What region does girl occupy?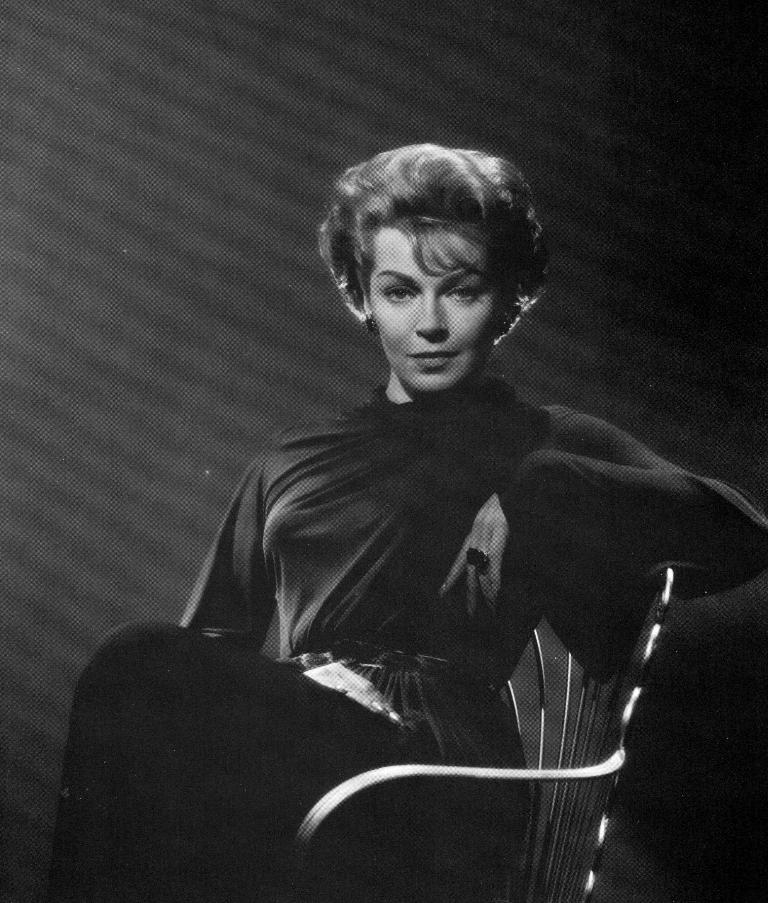
bbox(47, 143, 767, 902).
